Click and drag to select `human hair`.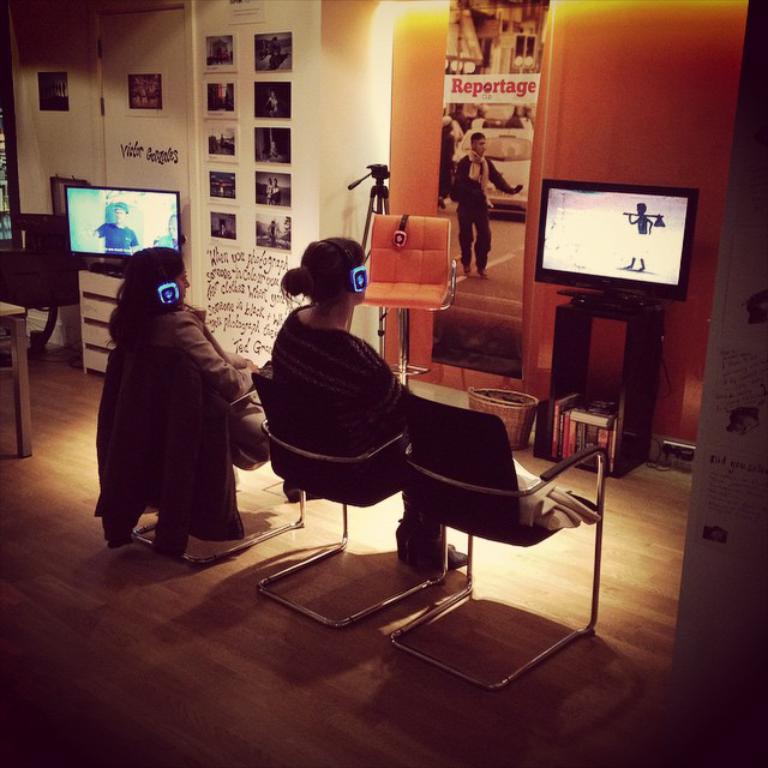
Selection: left=469, top=131, right=493, bottom=148.
